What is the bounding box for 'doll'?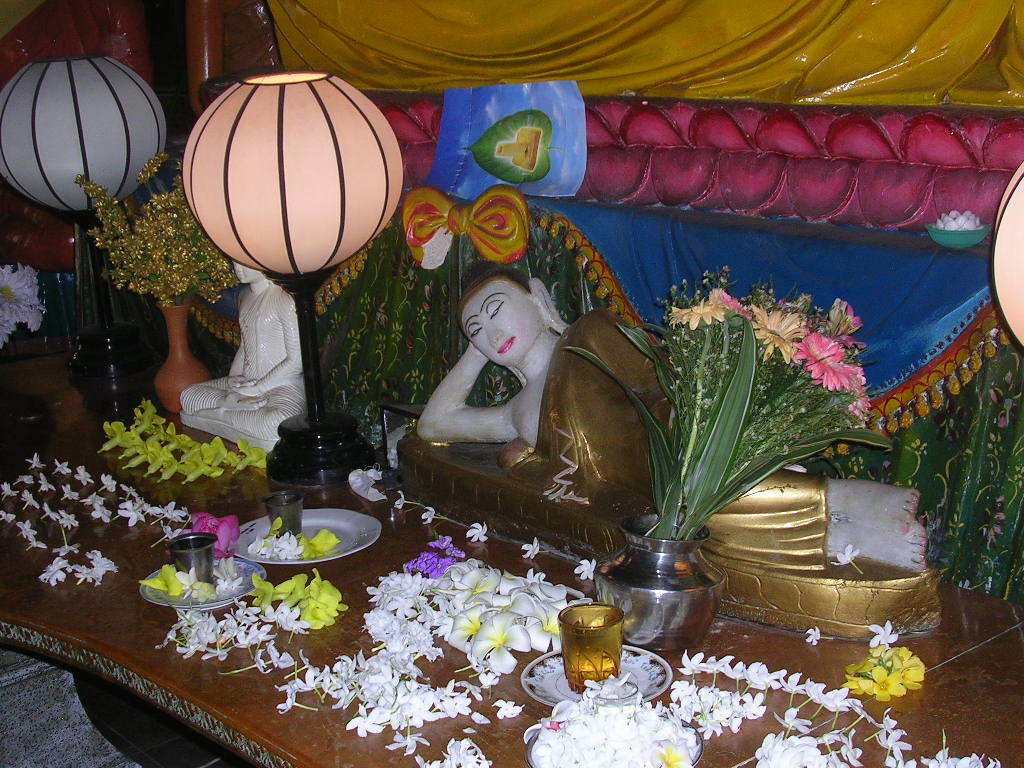
region(400, 252, 797, 547).
